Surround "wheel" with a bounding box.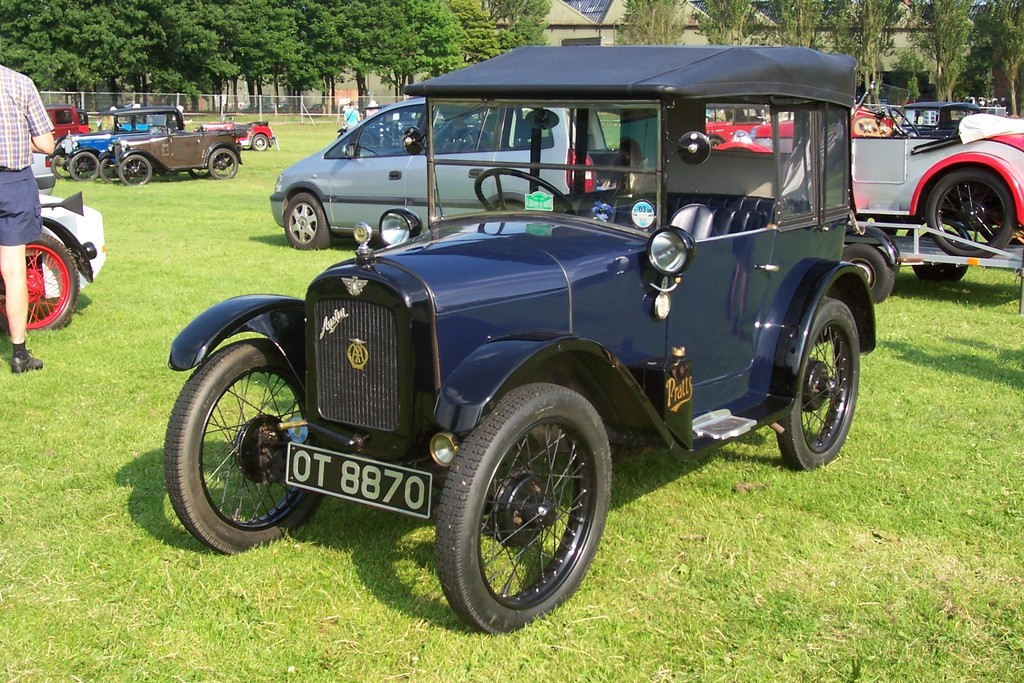
[280, 193, 332, 252].
